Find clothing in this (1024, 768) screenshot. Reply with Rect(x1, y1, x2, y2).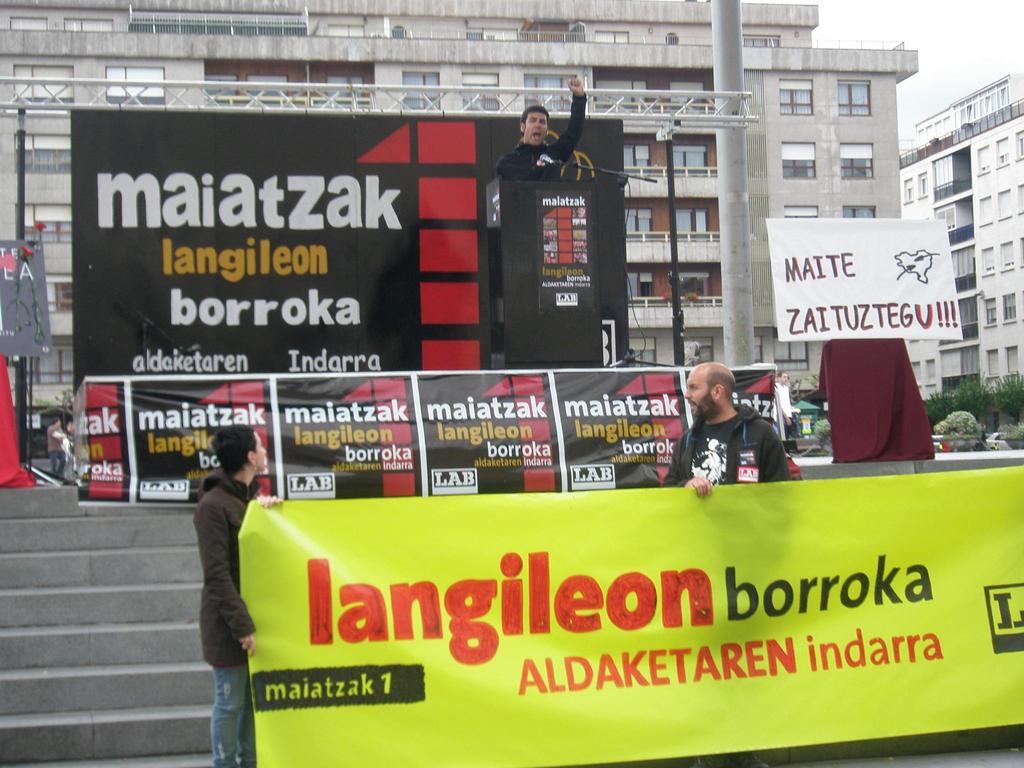
Rect(659, 399, 790, 490).
